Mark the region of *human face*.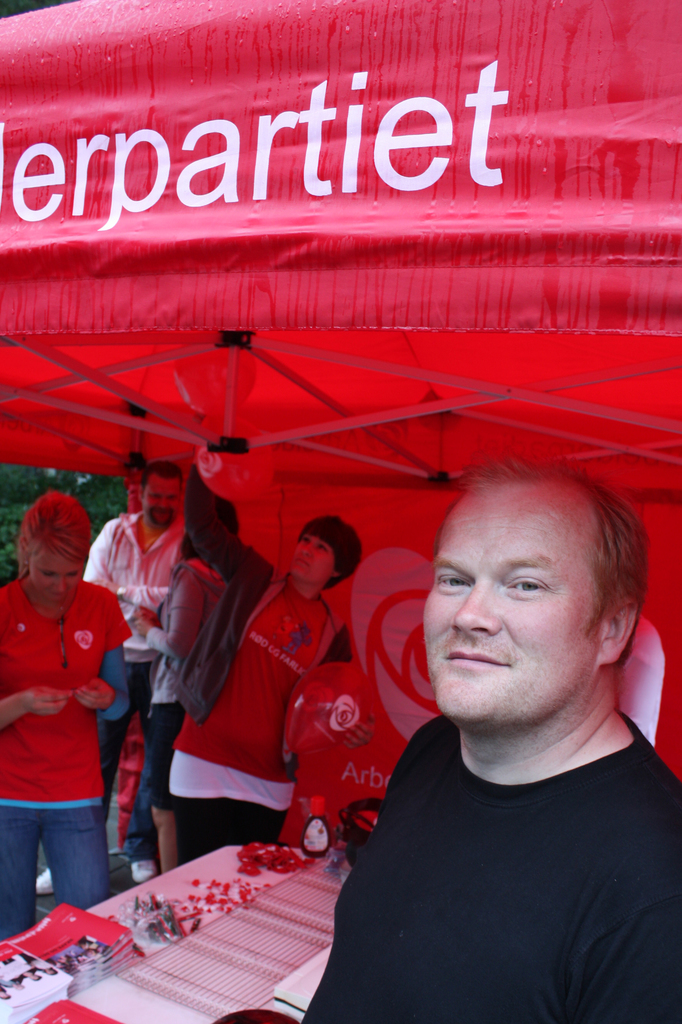
Region: <bbox>143, 475, 177, 525</bbox>.
